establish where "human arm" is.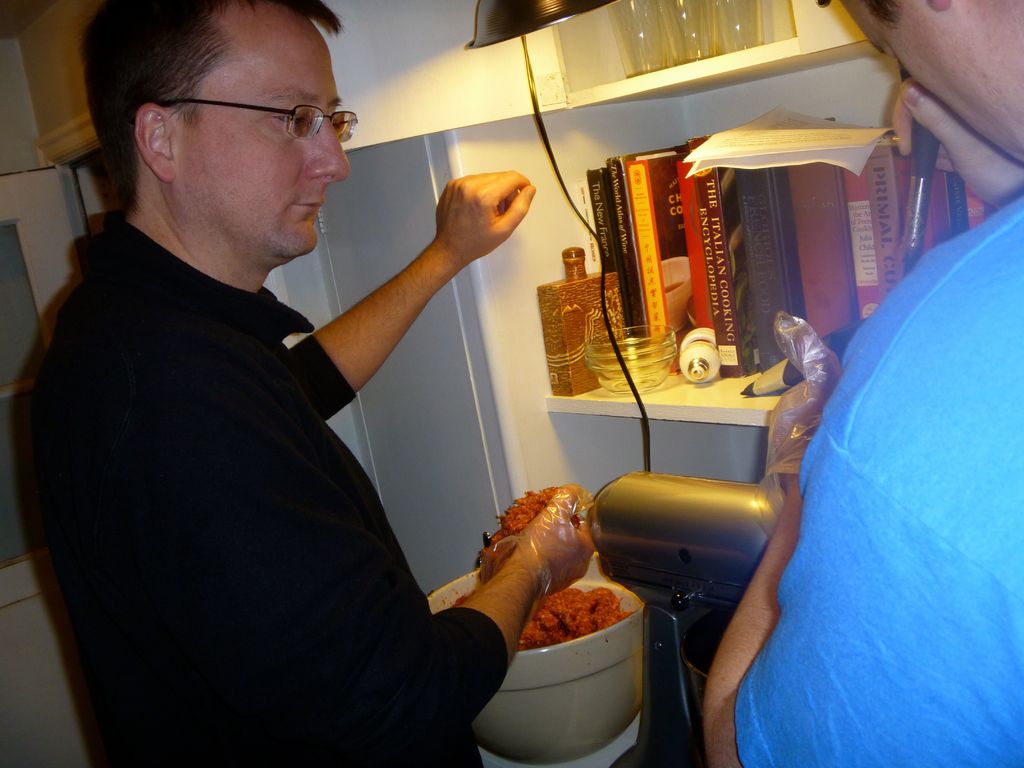
Established at (left=165, top=378, right=599, bottom=754).
